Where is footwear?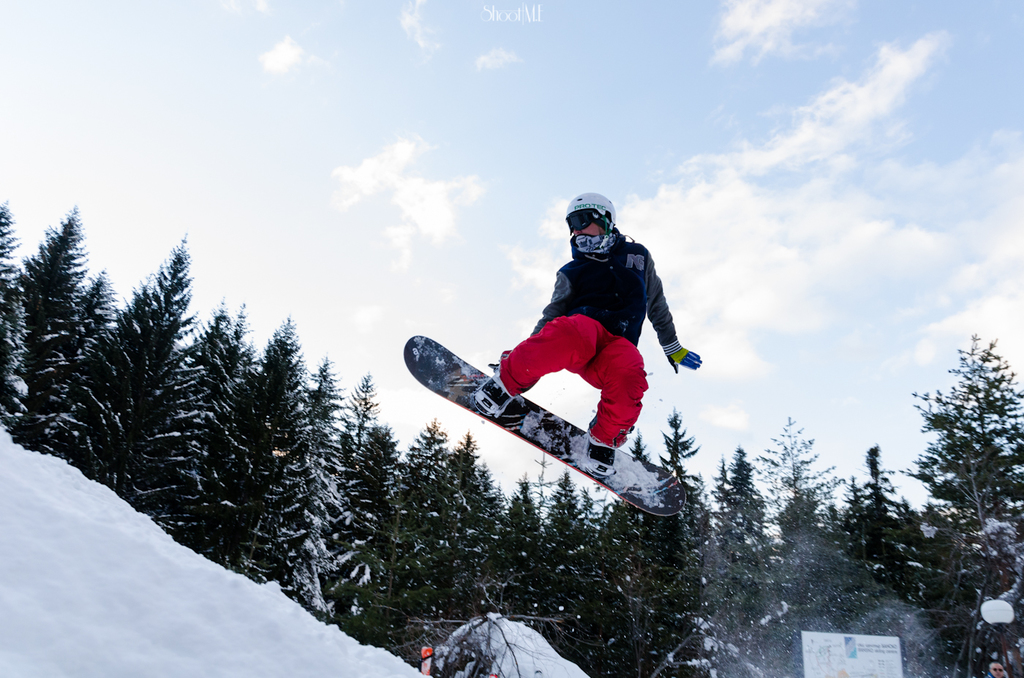
bbox=[473, 370, 512, 418].
